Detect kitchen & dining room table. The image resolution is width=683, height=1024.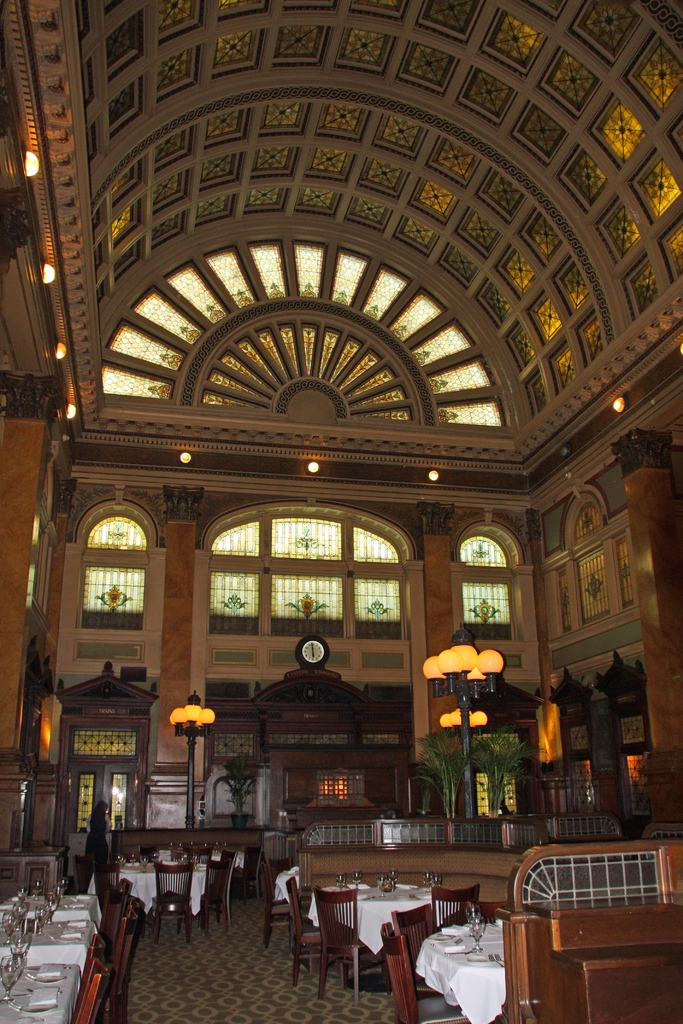
box=[284, 877, 470, 995].
